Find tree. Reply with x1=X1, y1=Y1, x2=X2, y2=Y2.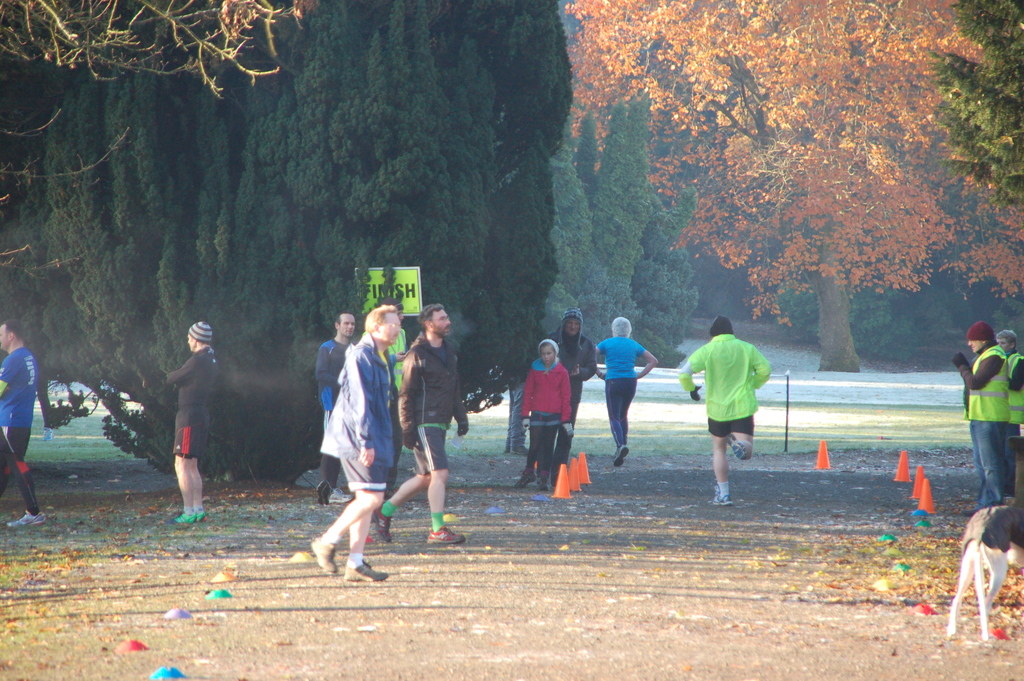
x1=0, y1=3, x2=576, y2=482.
